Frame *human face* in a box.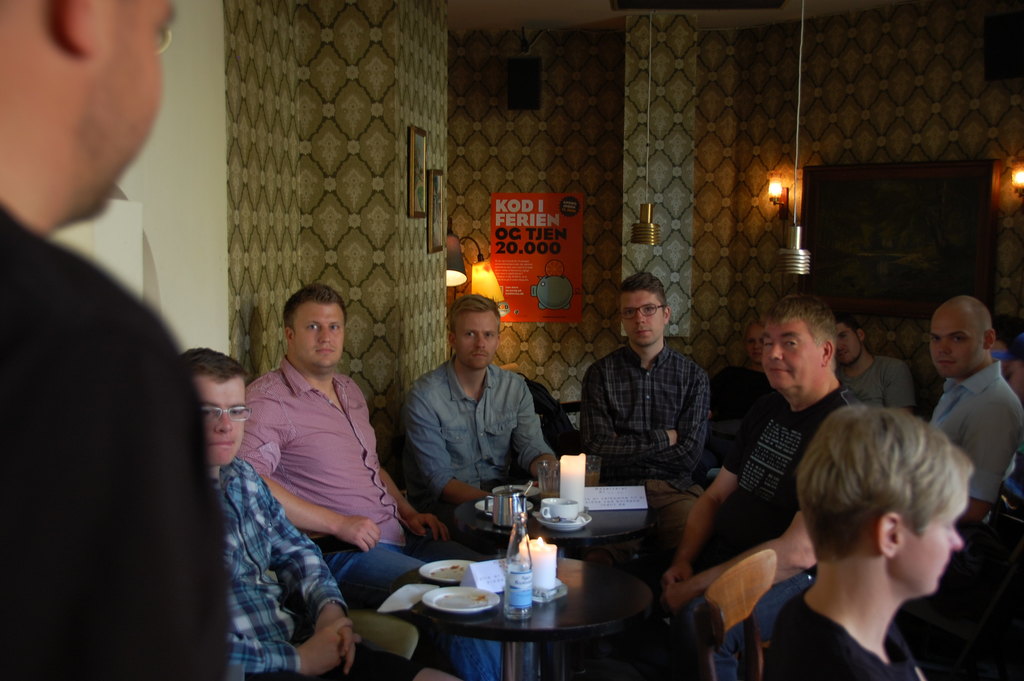
left=453, top=311, right=499, bottom=370.
